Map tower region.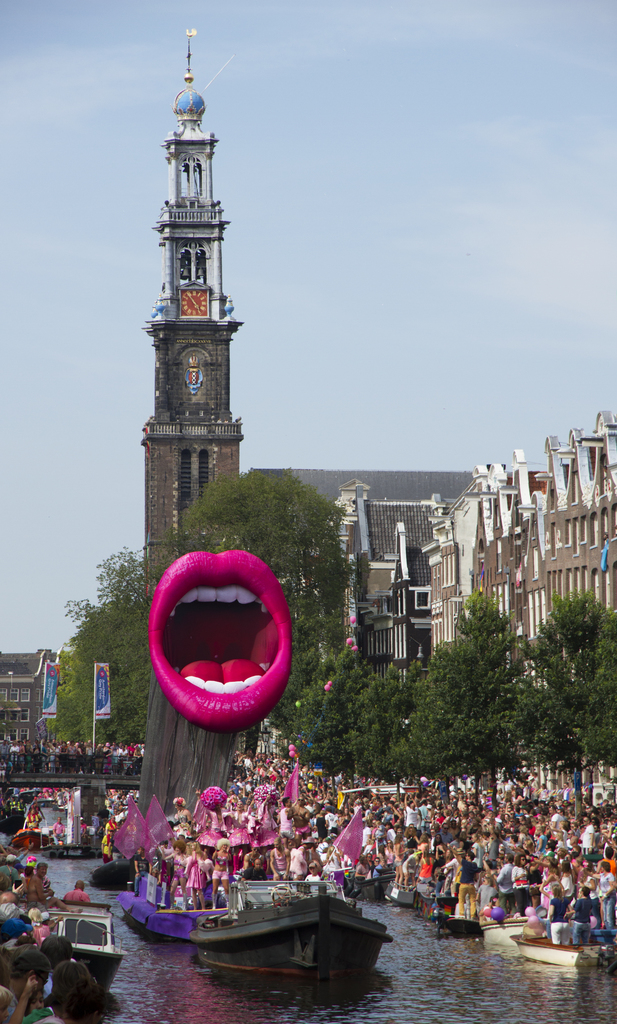
Mapped to (123,17,265,538).
